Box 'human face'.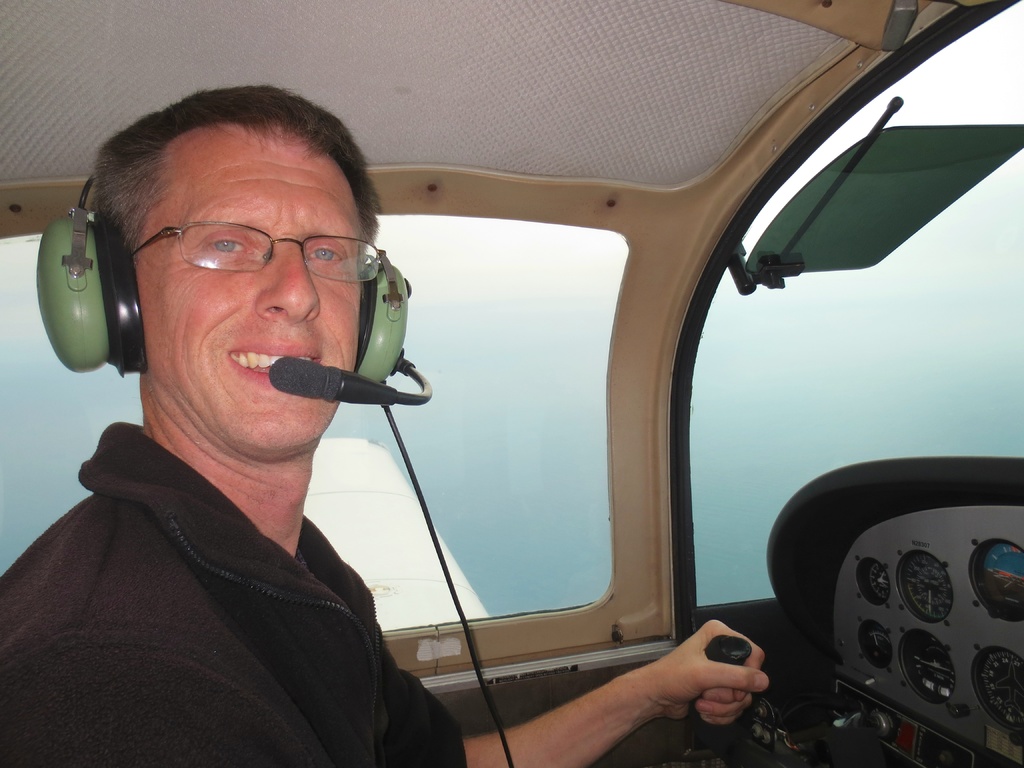
{"left": 139, "top": 127, "right": 368, "bottom": 437}.
